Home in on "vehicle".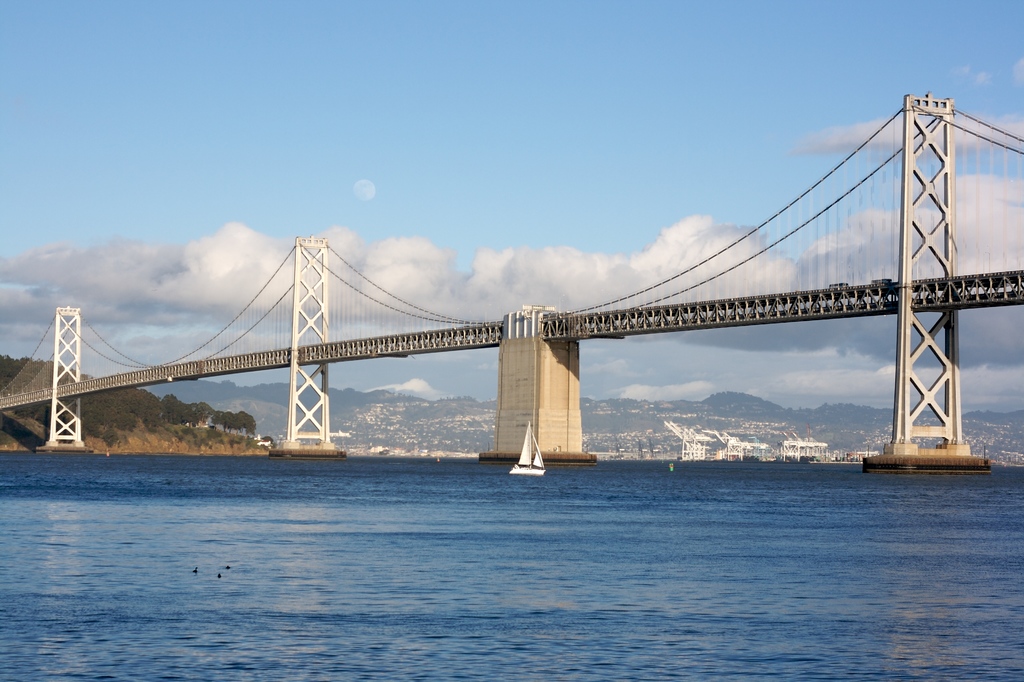
Homed in at {"left": 509, "top": 423, "right": 547, "bottom": 477}.
